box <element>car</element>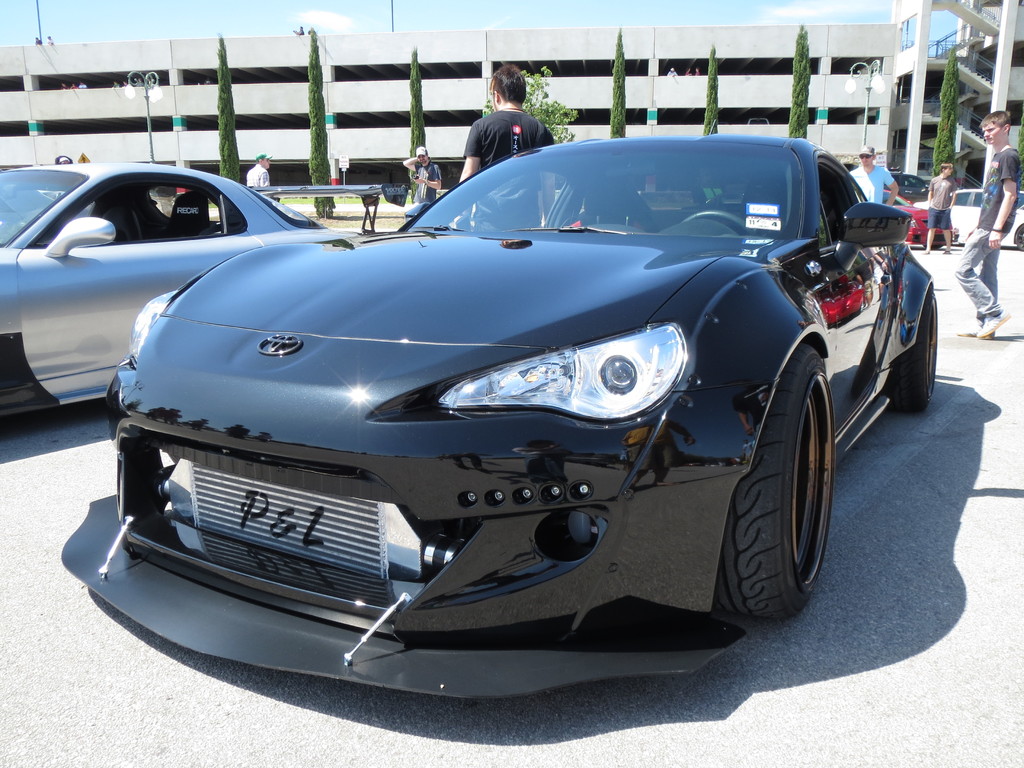
<bbox>879, 196, 939, 249</bbox>
